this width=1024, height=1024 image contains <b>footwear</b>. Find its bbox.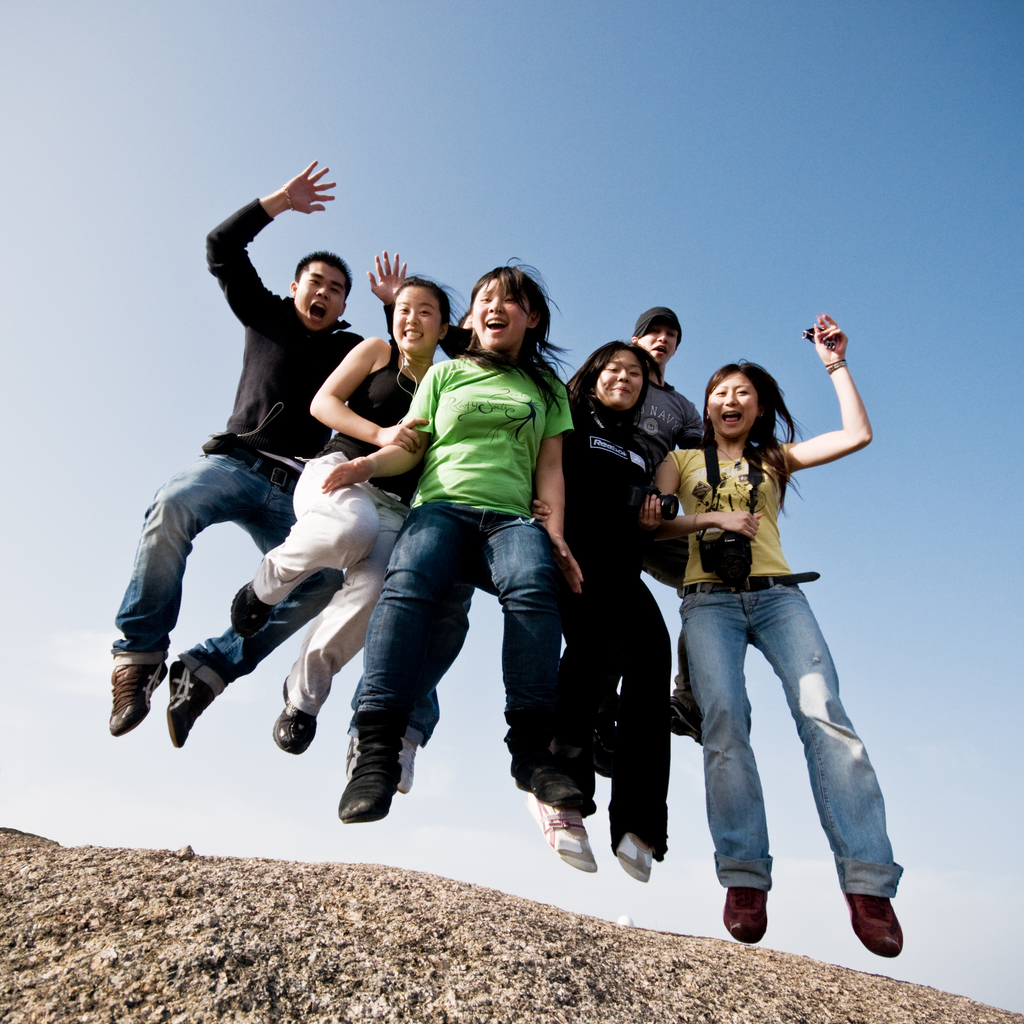
rect(330, 722, 408, 831).
